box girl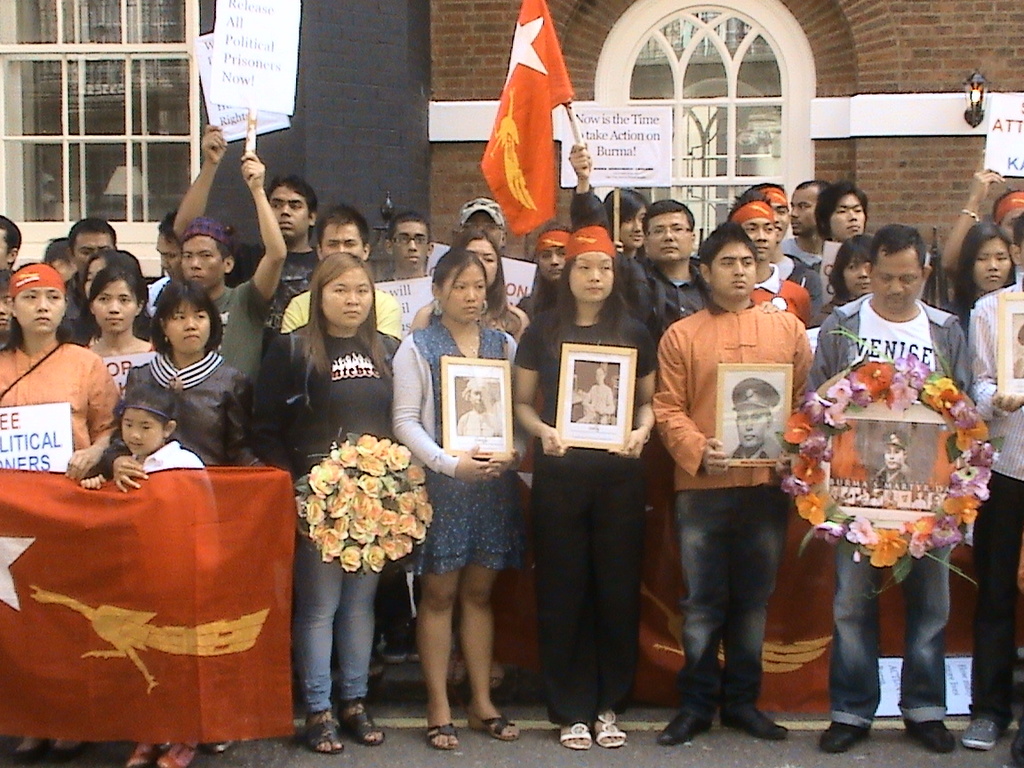
box(512, 220, 658, 754)
